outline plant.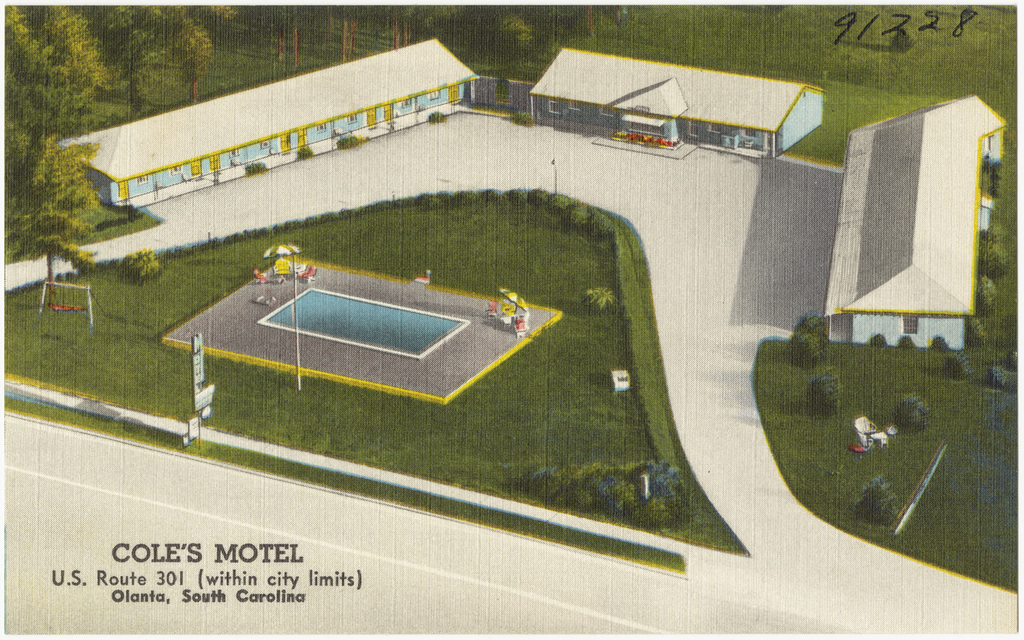
Outline: <region>502, 187, 524, 205</region>.
